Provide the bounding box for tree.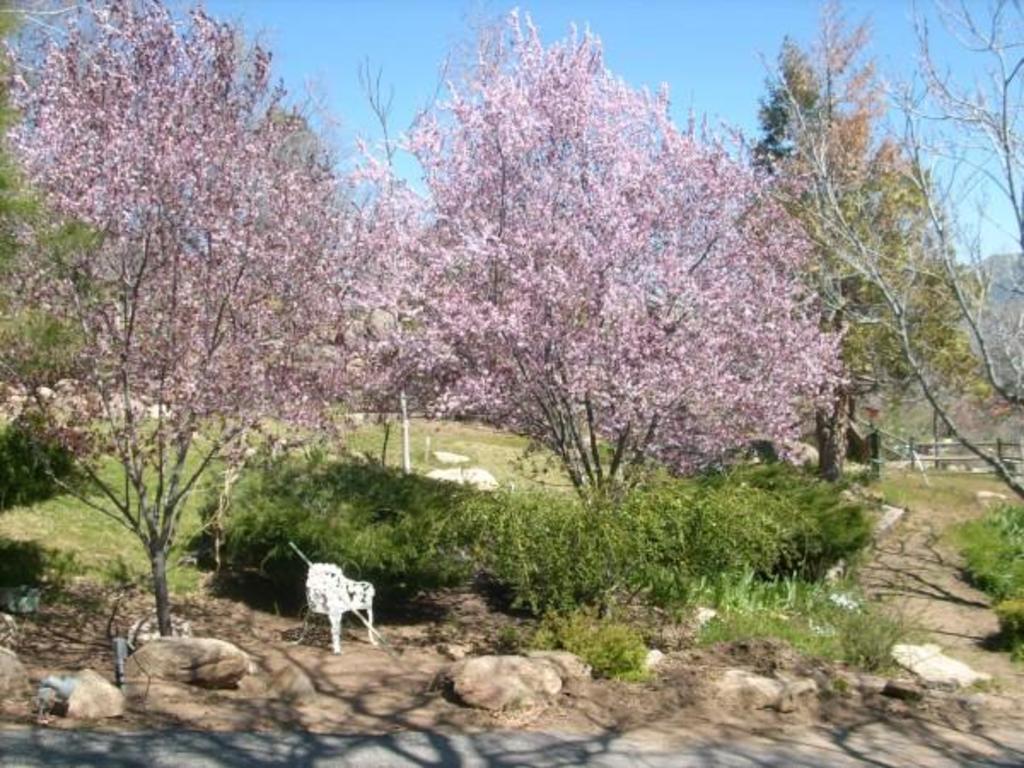
(left=700, top=43, right=992, bottom=509).
